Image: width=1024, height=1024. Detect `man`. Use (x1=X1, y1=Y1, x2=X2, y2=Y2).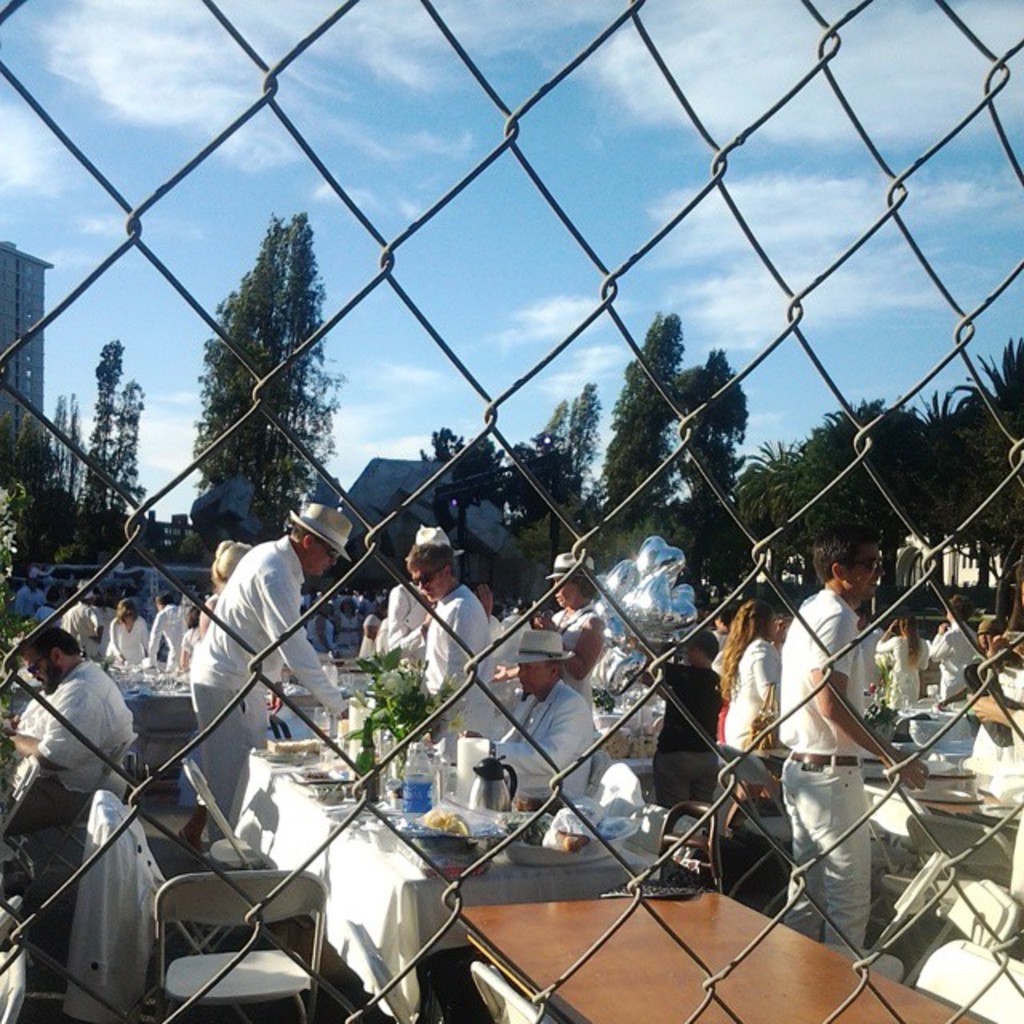
(x1=440, y1=629, x2=594, y2=797).
